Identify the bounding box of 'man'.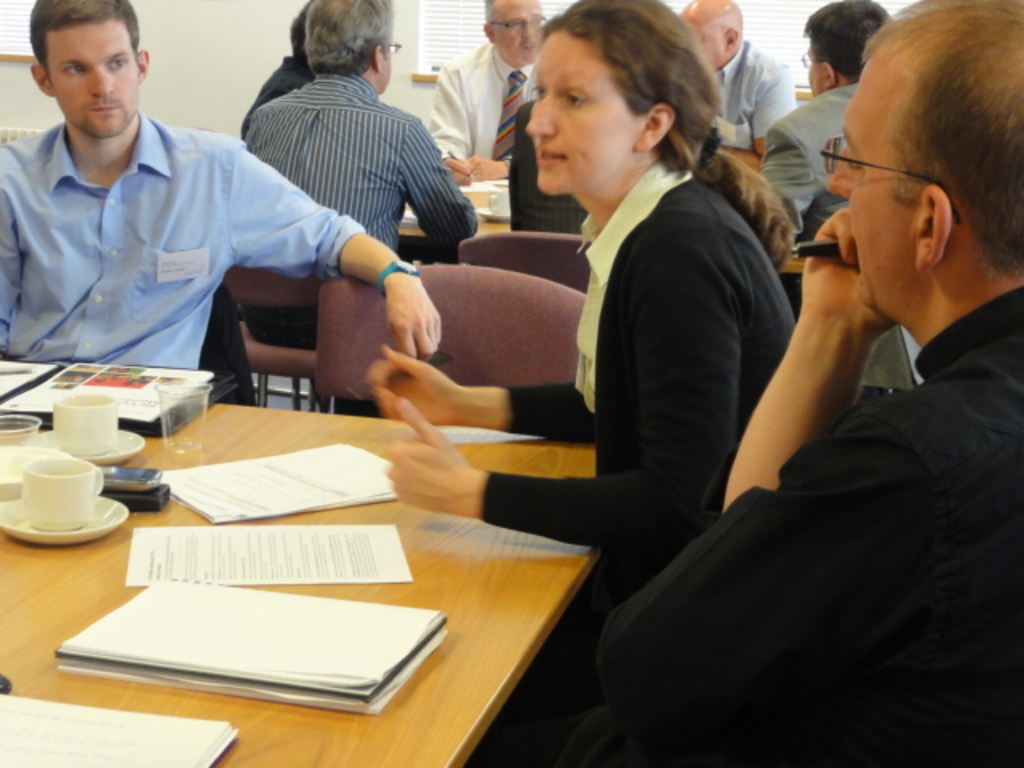
672 0 794 170.
